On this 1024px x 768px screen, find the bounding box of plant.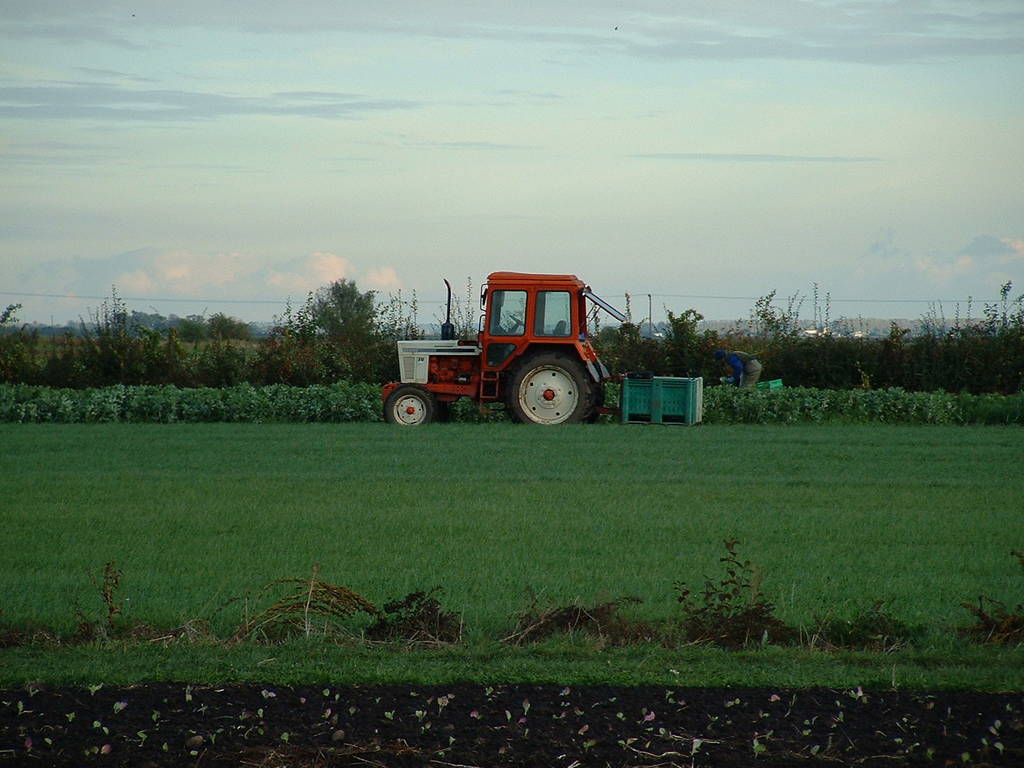
Bounding box: BBox(525, 726, 527, 737).
